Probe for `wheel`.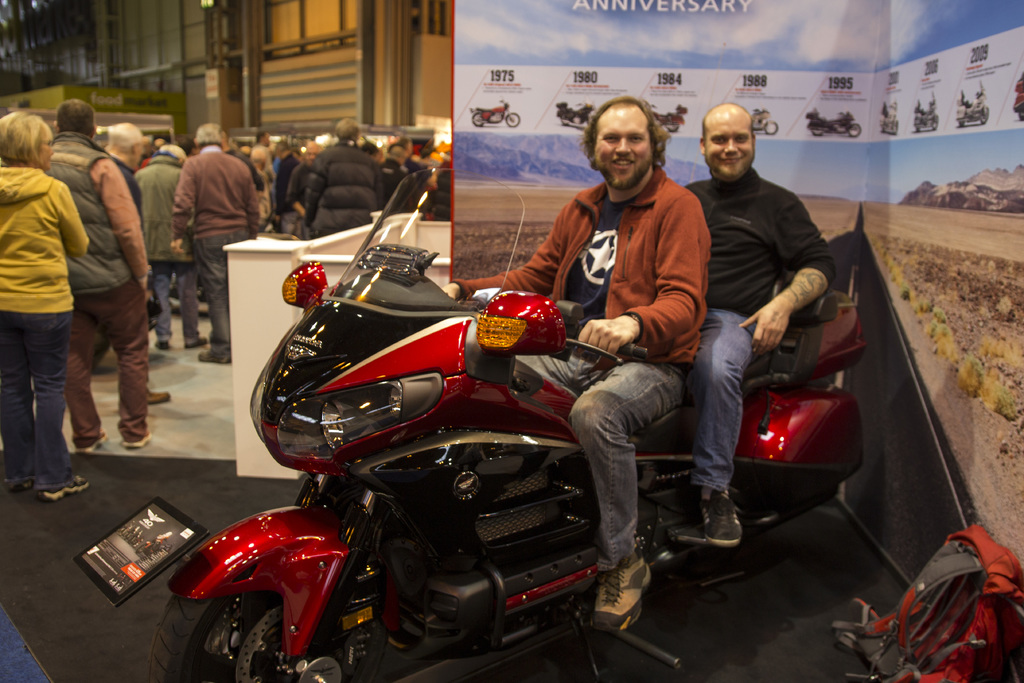
Probe result: <region>188, 577, 362, 676</region>.
